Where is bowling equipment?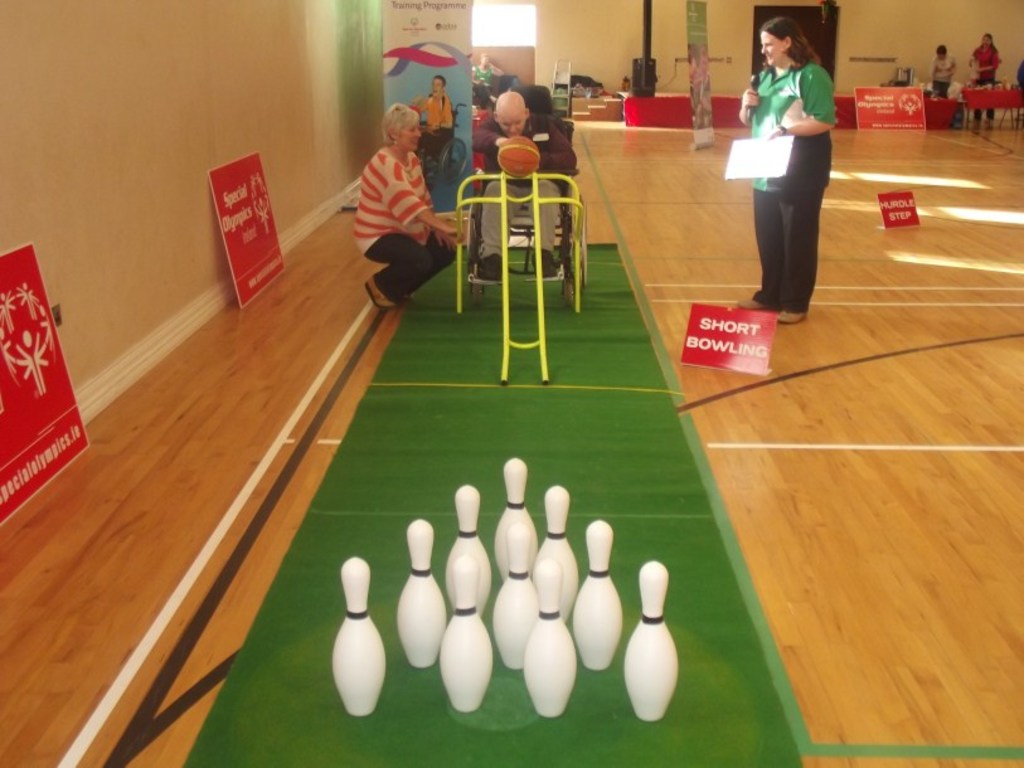
<box>334,554,392,715</box>.
